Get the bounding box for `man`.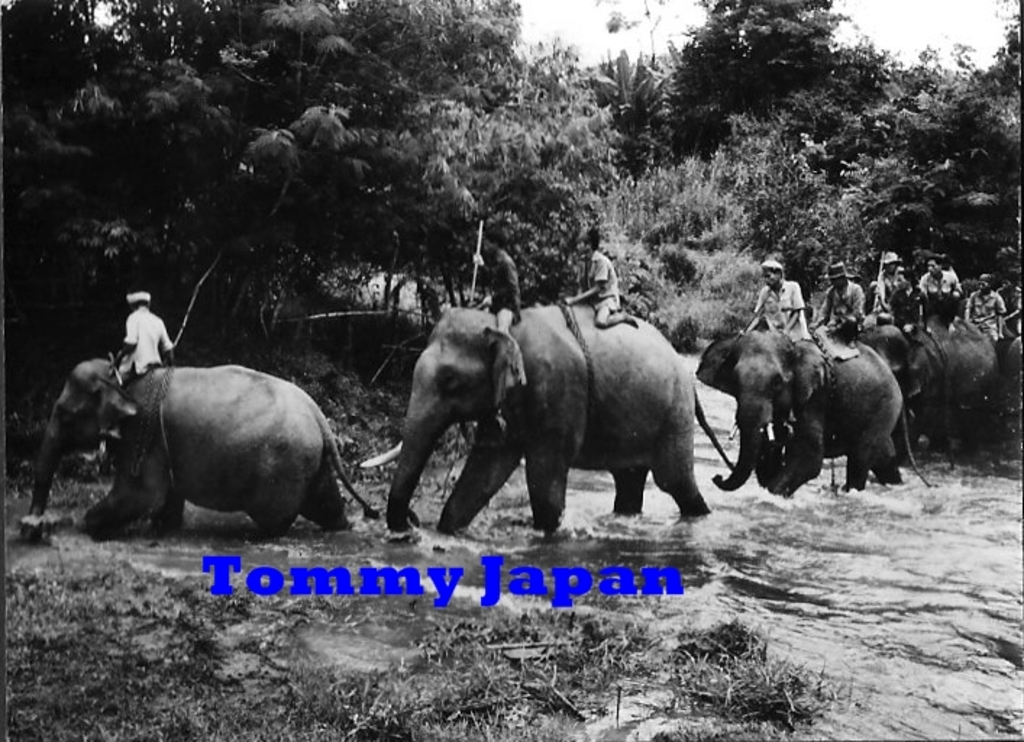
box=[813, 261, 865, 345].
